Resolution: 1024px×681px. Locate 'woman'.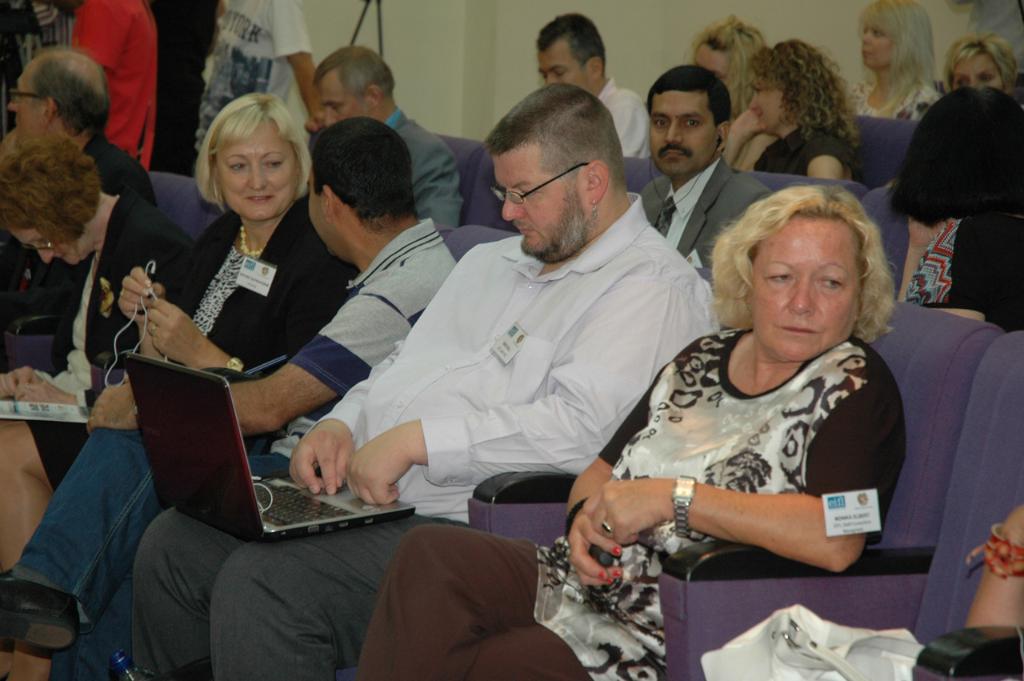
[left=0, top=138, right=210, bottom=680].
